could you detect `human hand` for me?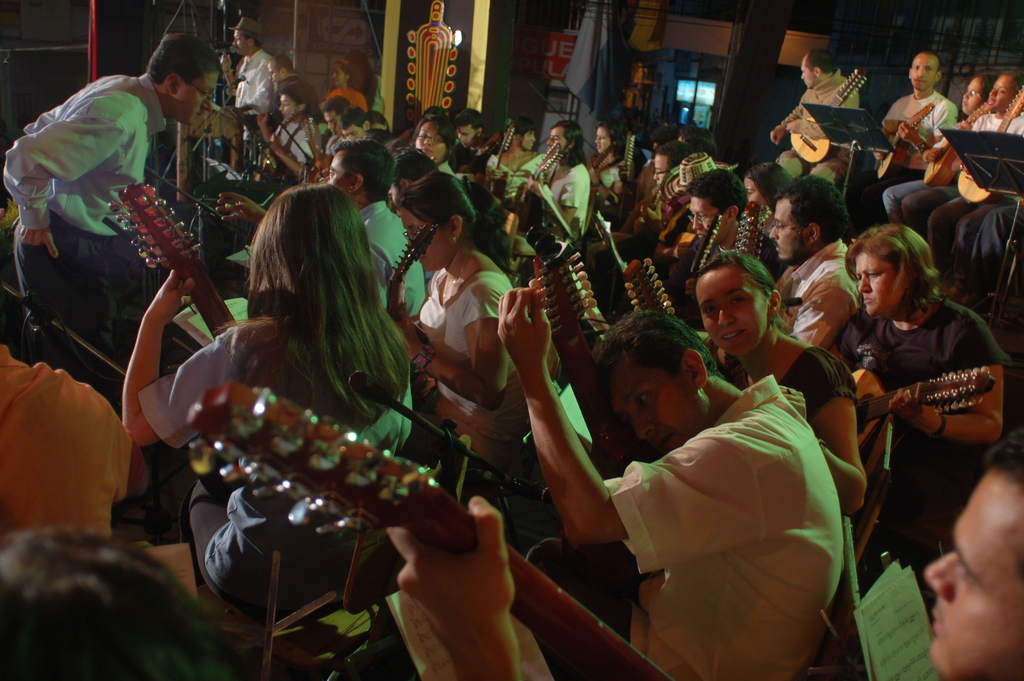
Detection result: (x1=212, y1=192, x2=269, y2=224).
